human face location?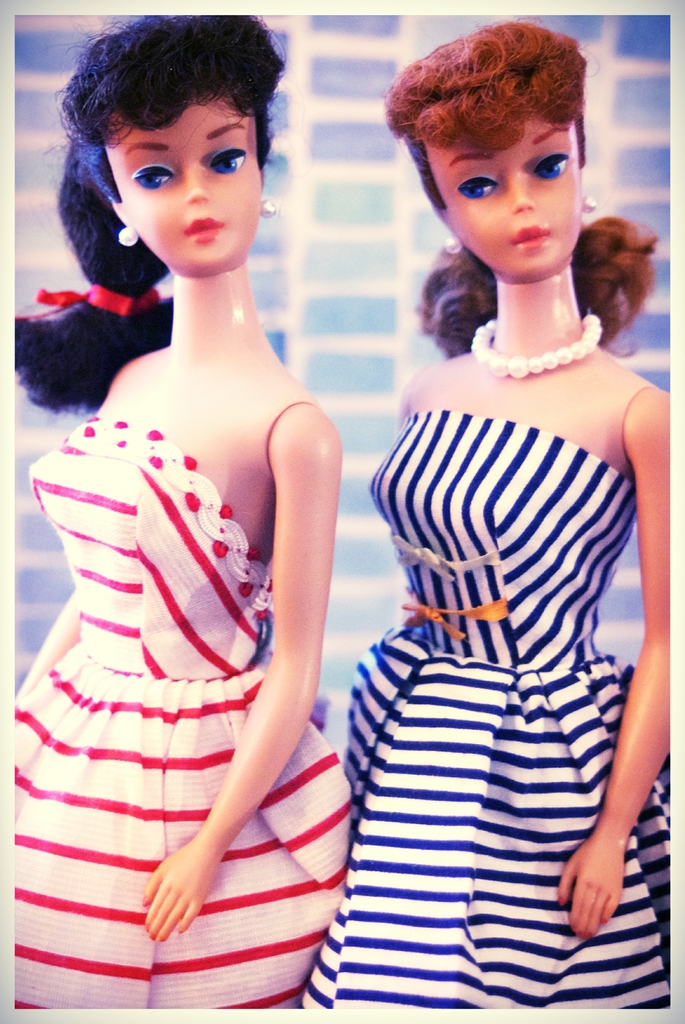
(102,99,261,268)
